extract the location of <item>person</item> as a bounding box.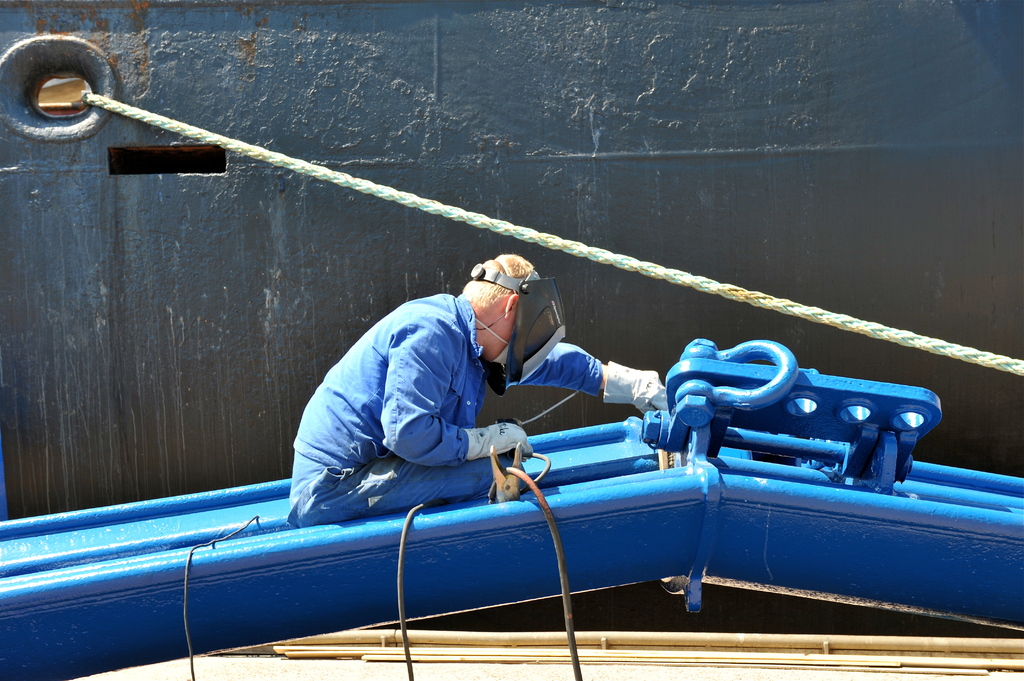
pyautogui.locateOnScreen(285, 252, 673, 533).
